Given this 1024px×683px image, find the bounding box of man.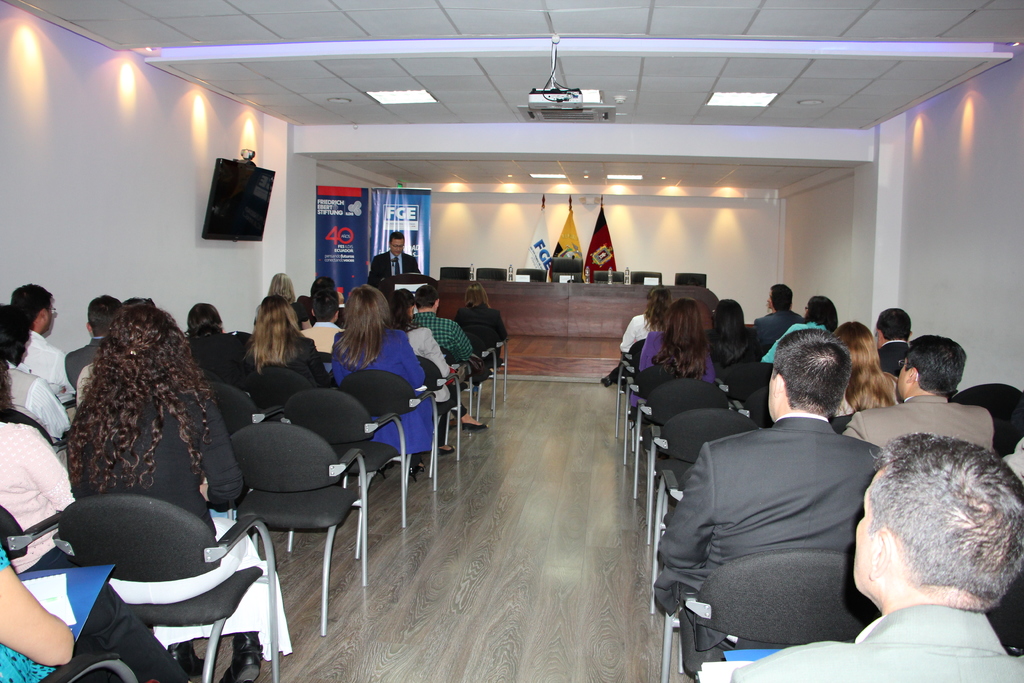
[x1=65, y1=299, x2=119, y2=383].
